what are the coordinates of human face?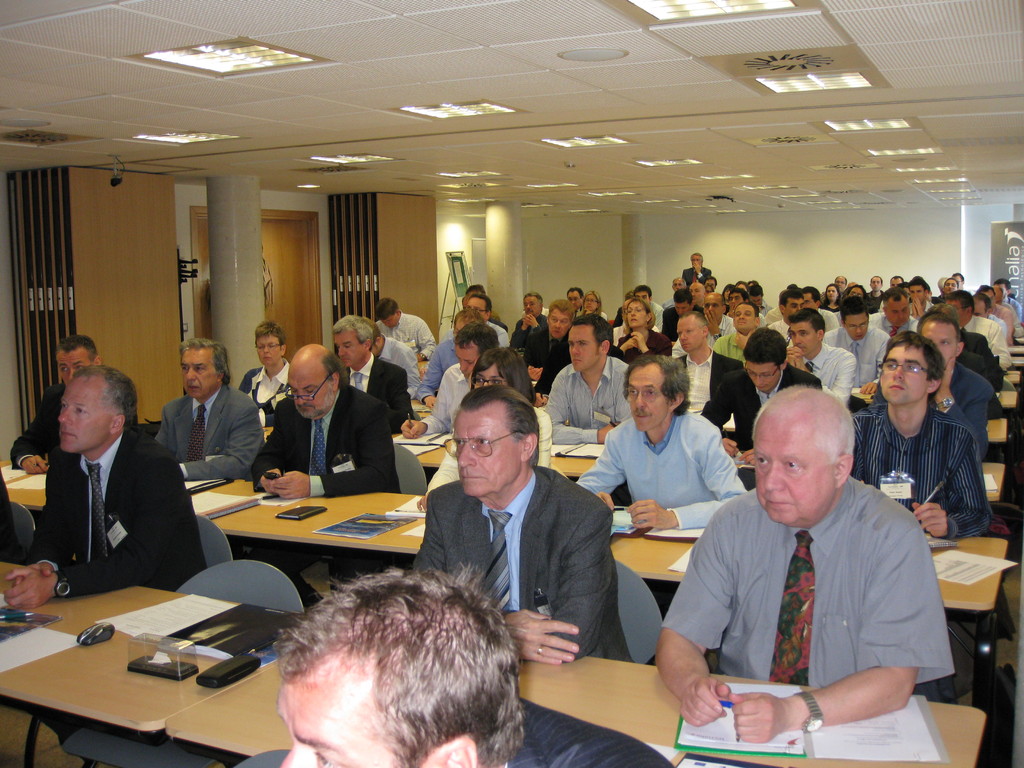
bbox=(456, 346, 480, 378).
